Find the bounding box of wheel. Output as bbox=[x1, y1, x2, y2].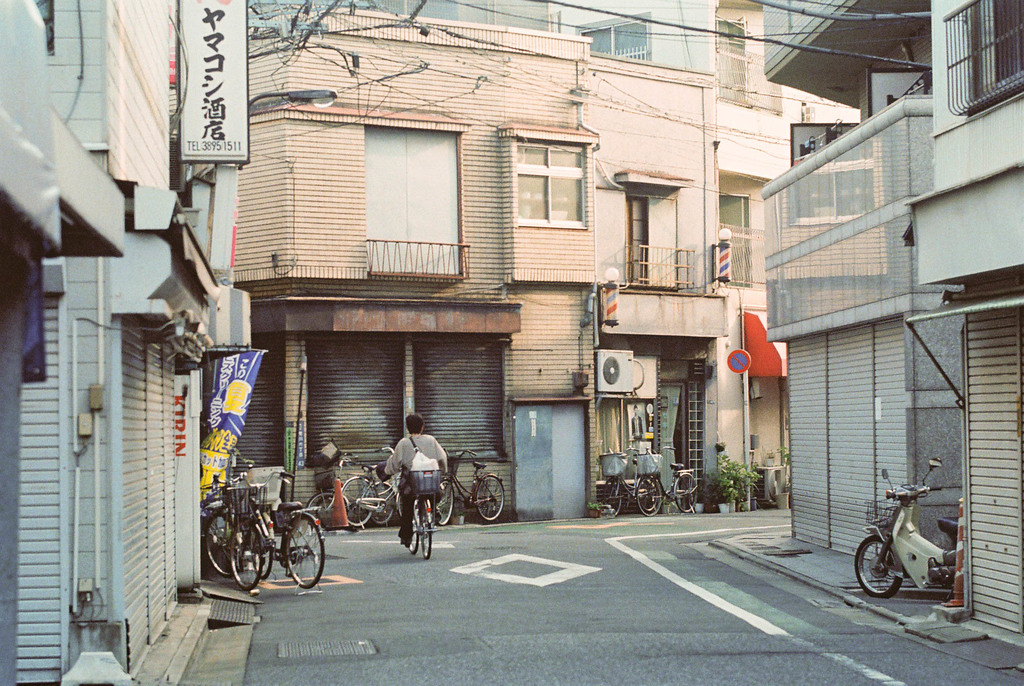
bbox=[476, 469, 509, 519].
